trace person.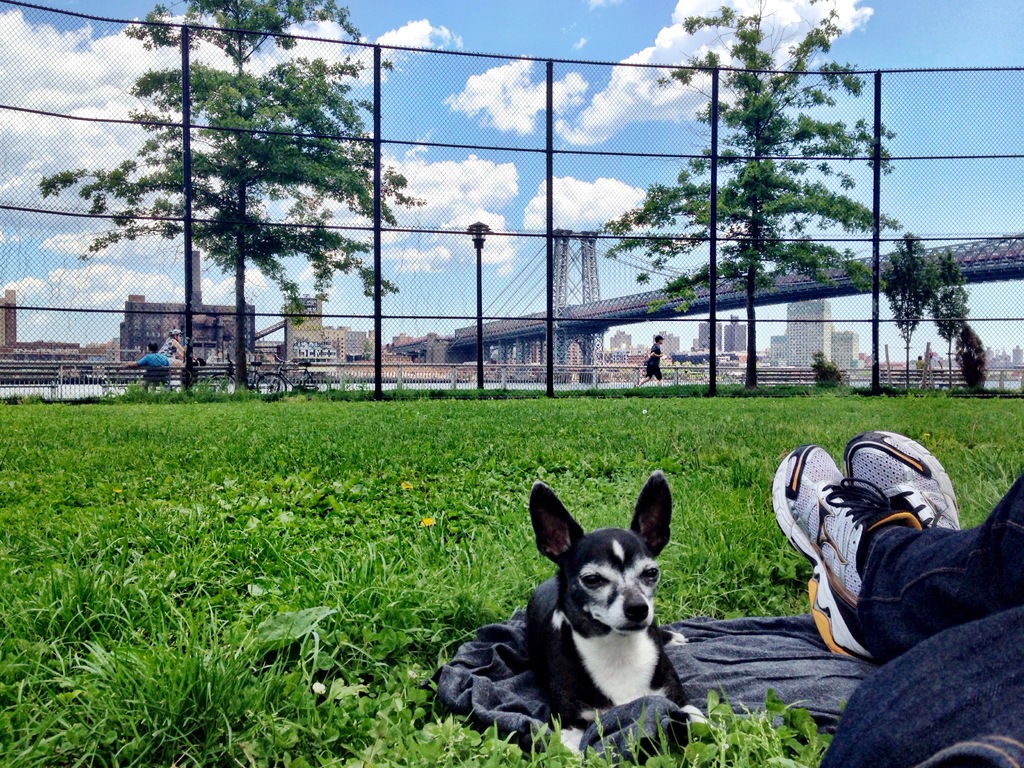
Traced to left=159, top=330, right=193, bottom=393.
